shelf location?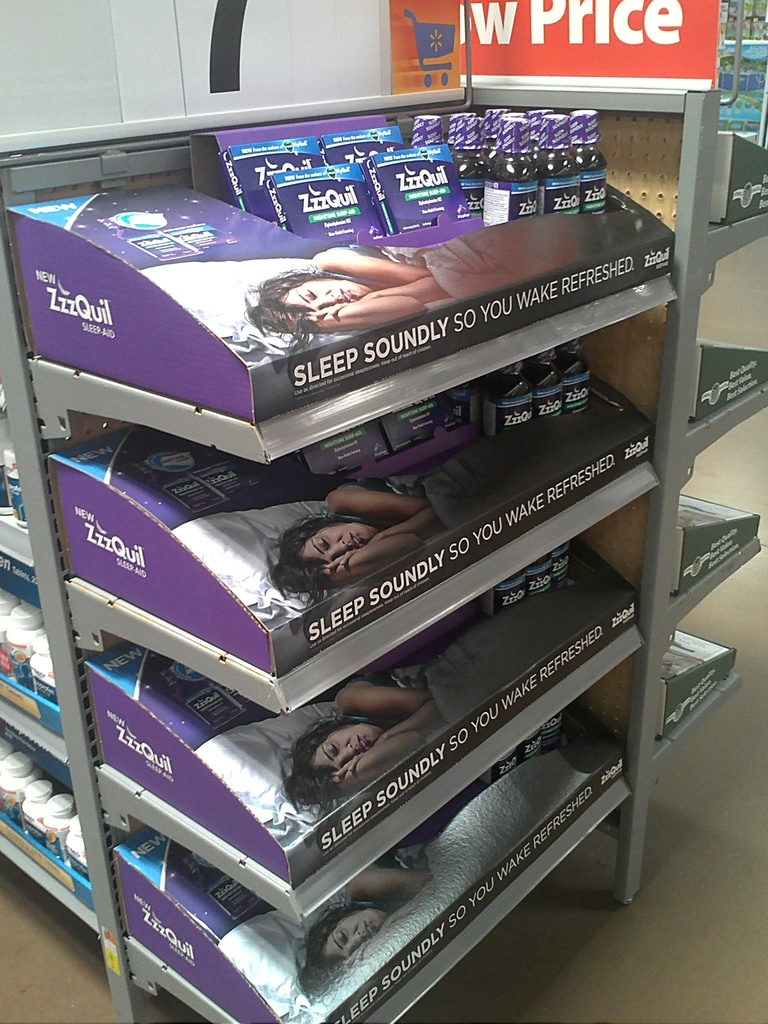
(left=18, top=292, right=671, bottom=713)
